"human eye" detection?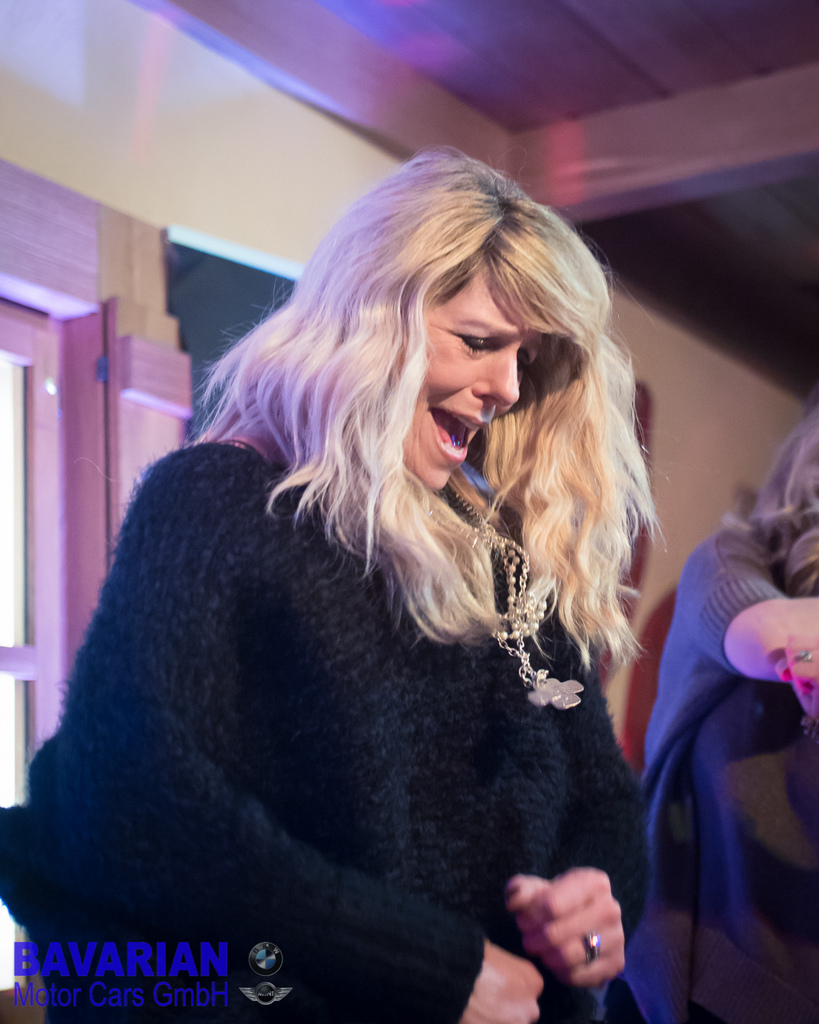
449, 326, 489, 358
